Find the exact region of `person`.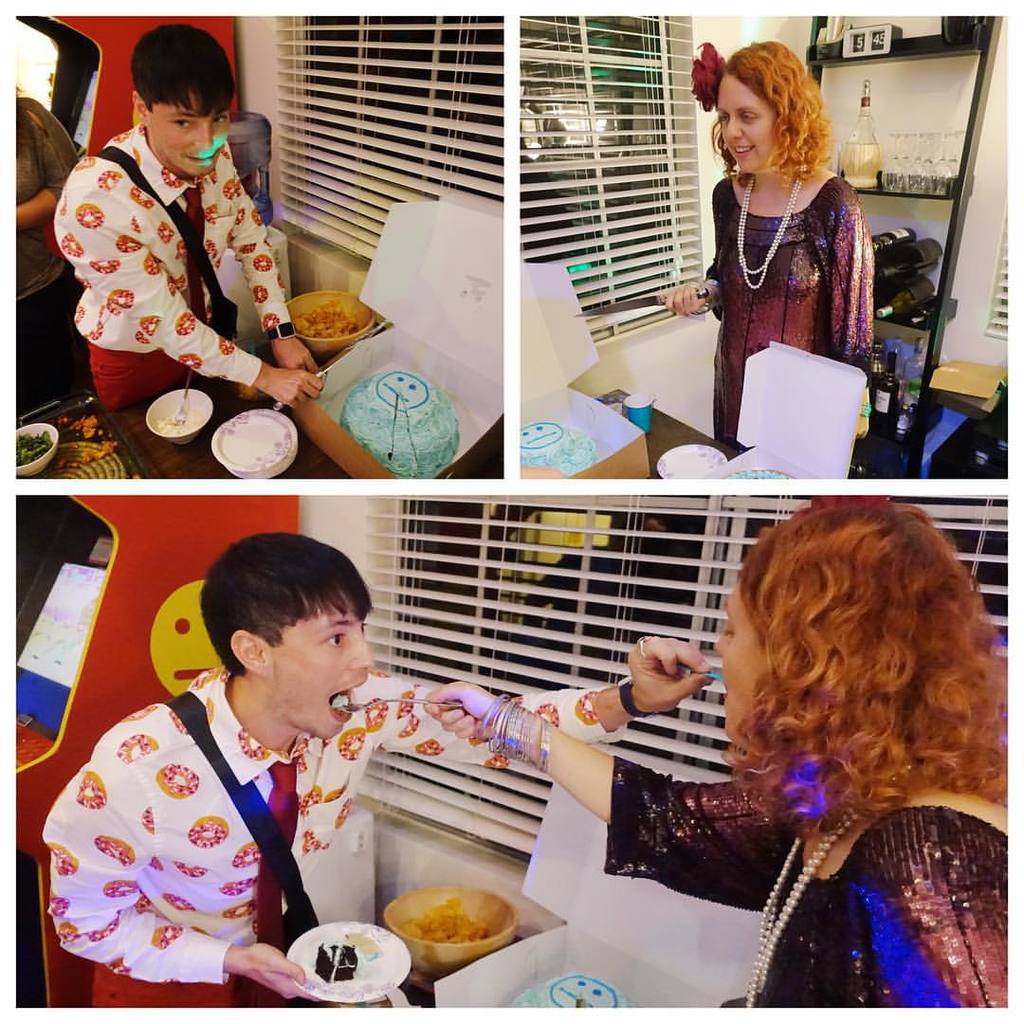
Exact region: BBox(41, 527, 711, 1005).
